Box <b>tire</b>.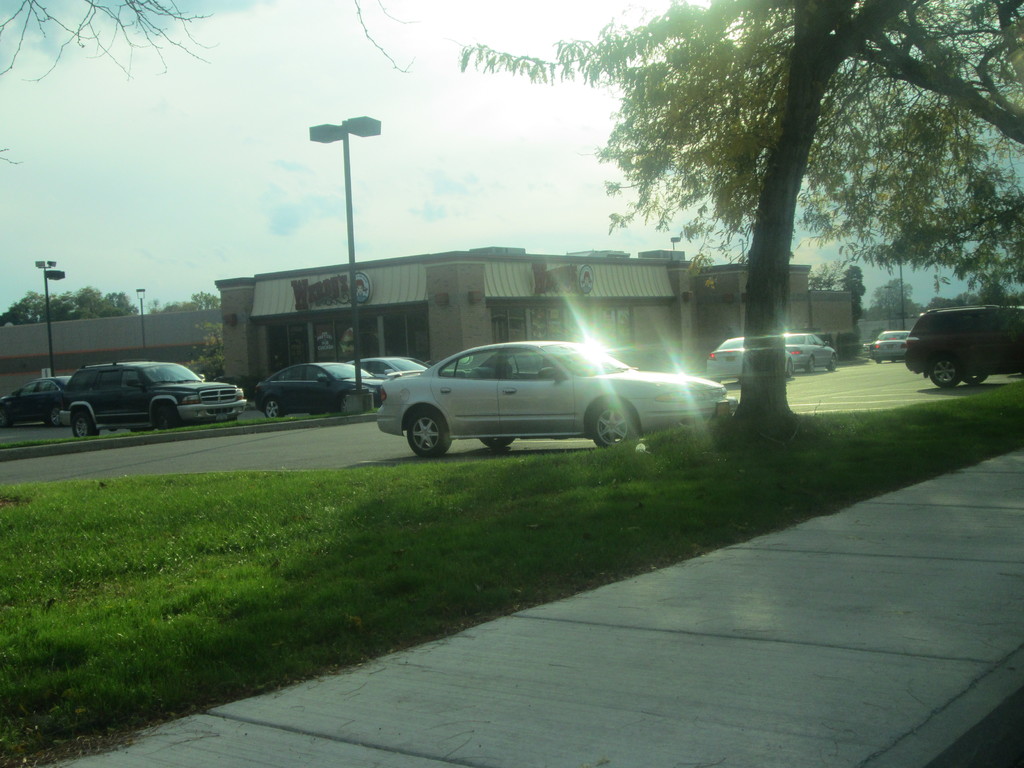
bbox(70, 403, 94, 442).
